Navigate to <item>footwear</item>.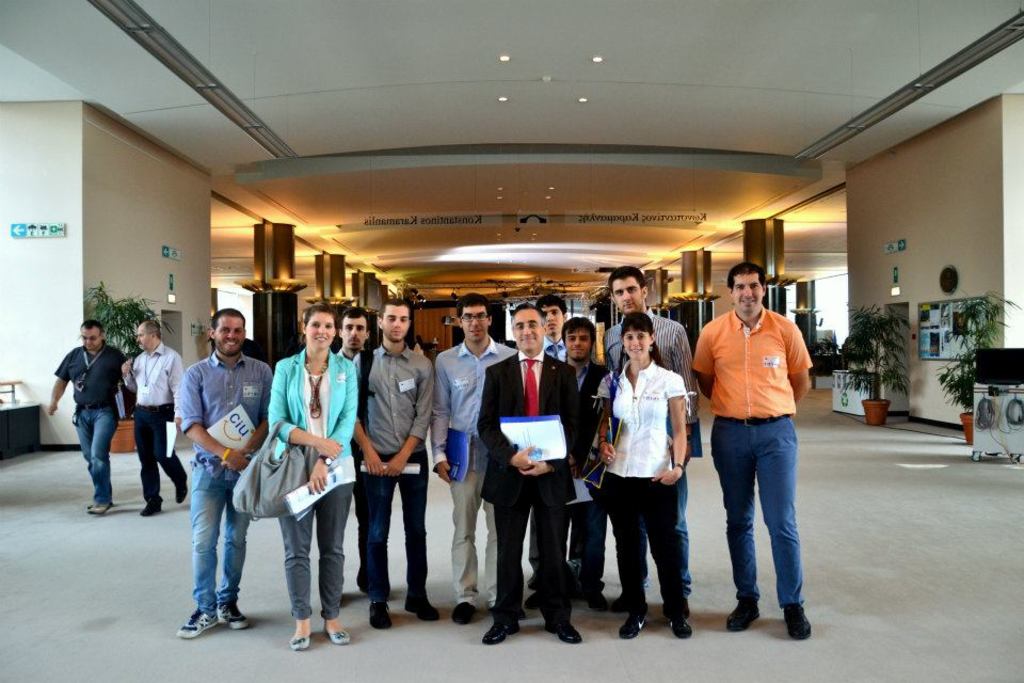
Navigation target: region(524, 592, 540, 609).
